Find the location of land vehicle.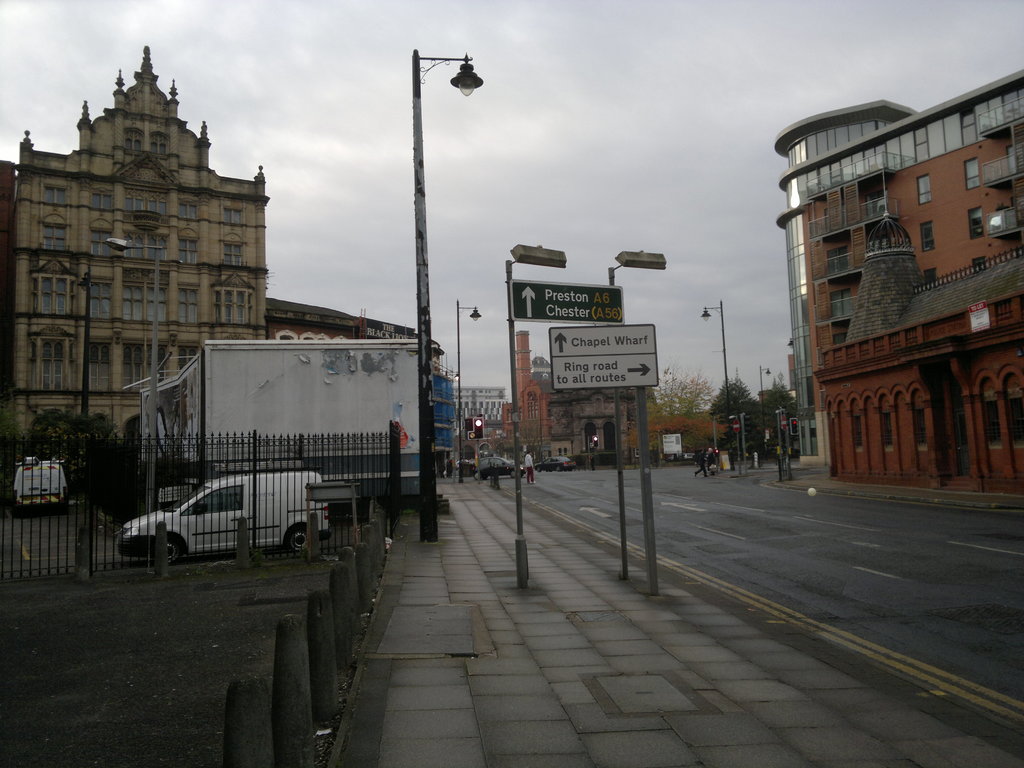
Location: x1=477 y1=460 x2=521 y2=480.
